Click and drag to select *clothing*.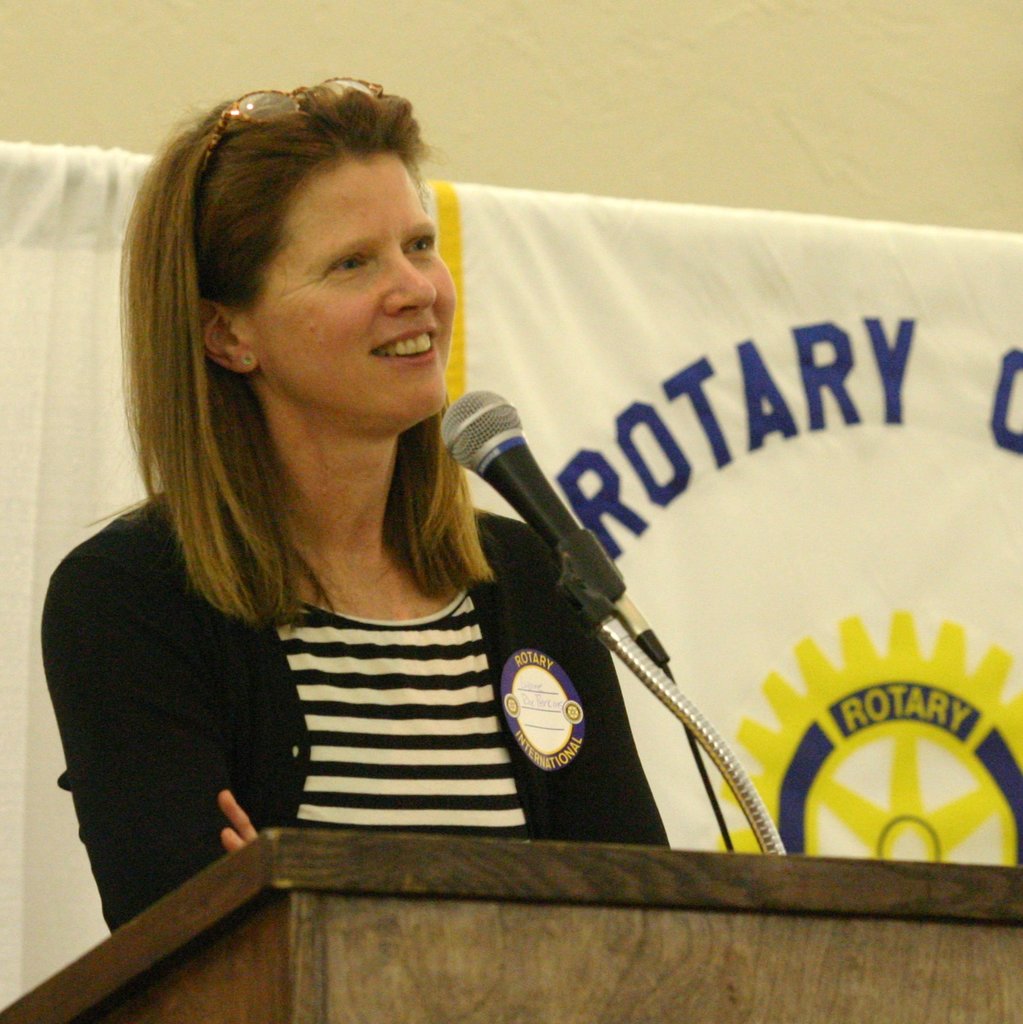
Selection: detection(45, 481, 675, 936).
